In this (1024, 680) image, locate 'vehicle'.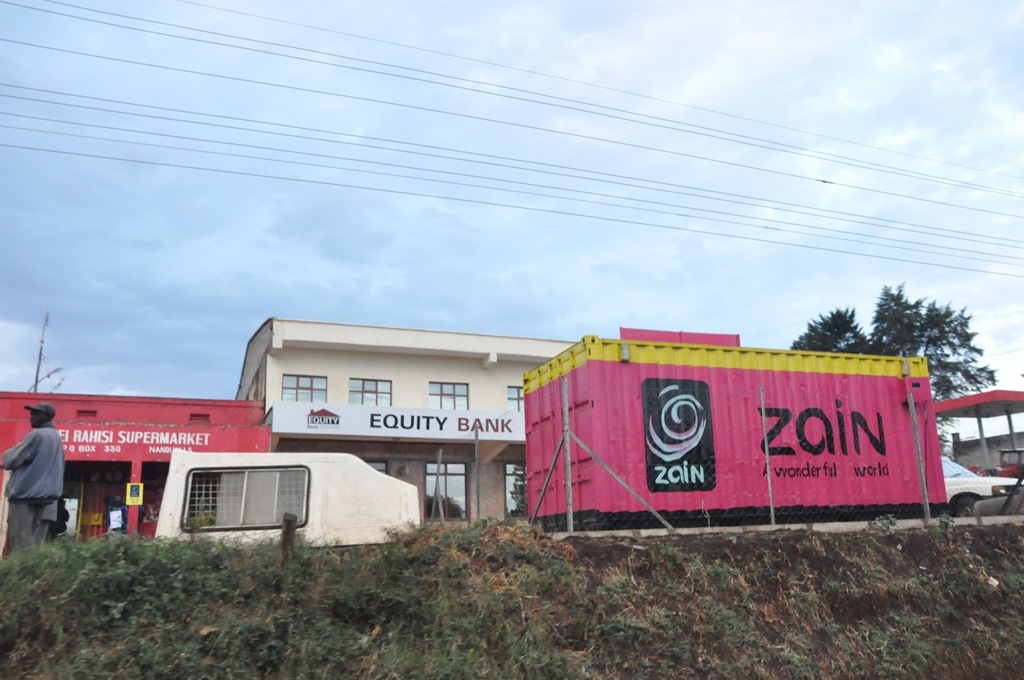
Bounding box: [left=940, top=451, right=1023, bottom=513].
